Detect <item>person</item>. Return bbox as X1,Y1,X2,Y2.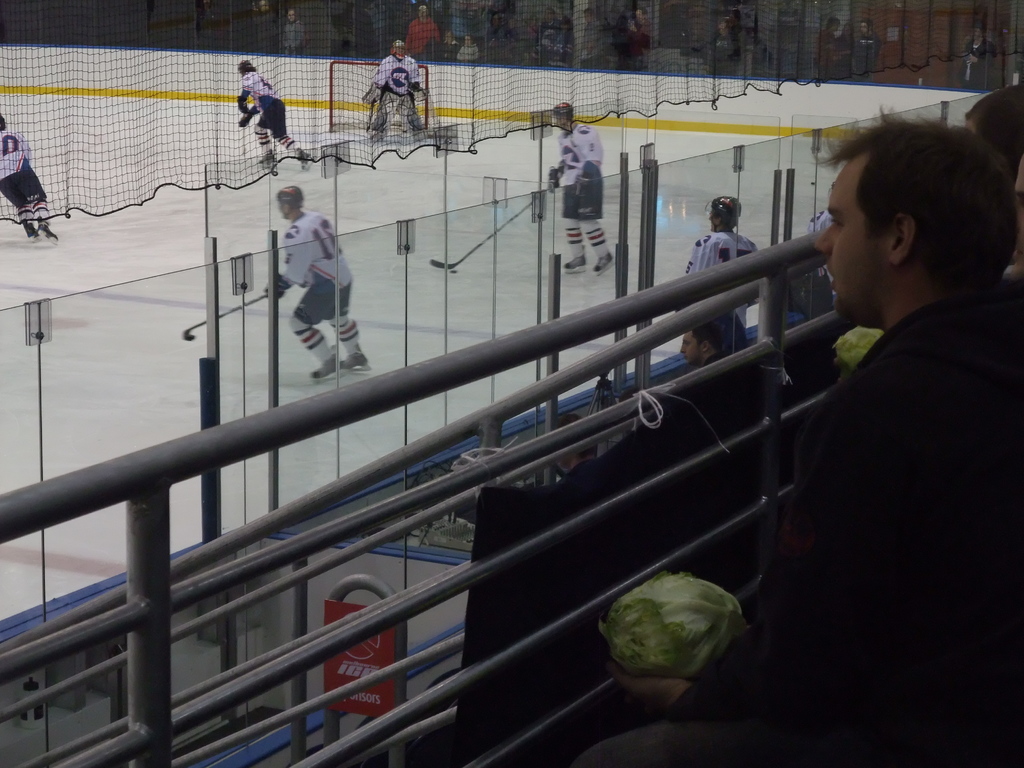
580,105,1023,767.
